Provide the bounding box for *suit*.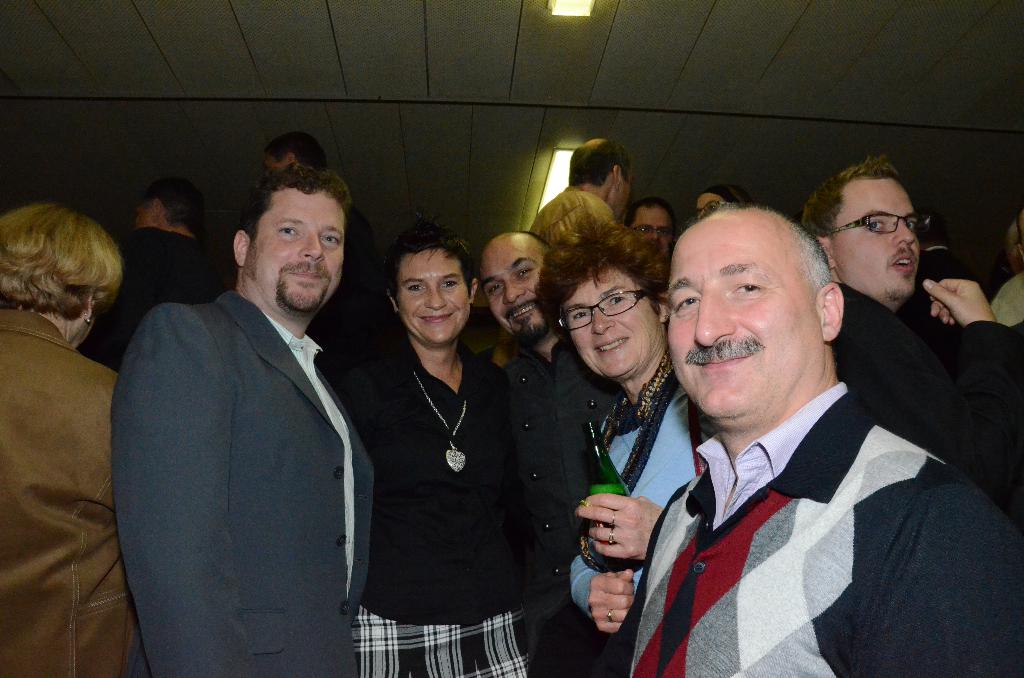
109,175,381,676.
